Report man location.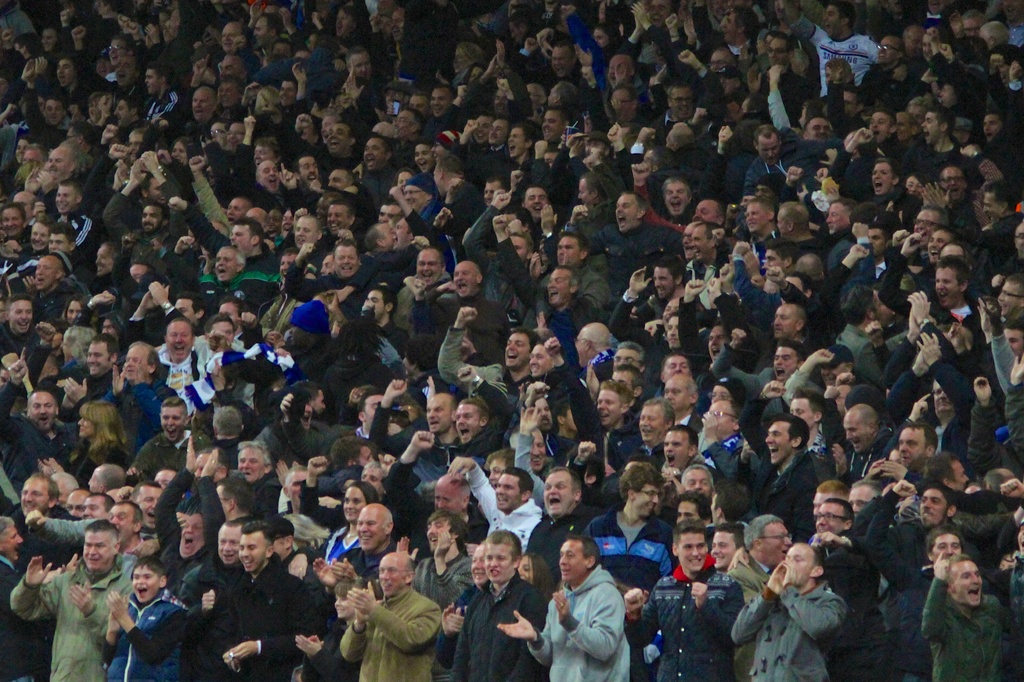
Report: x1=737 y1=380 x2=856 y2=542.
